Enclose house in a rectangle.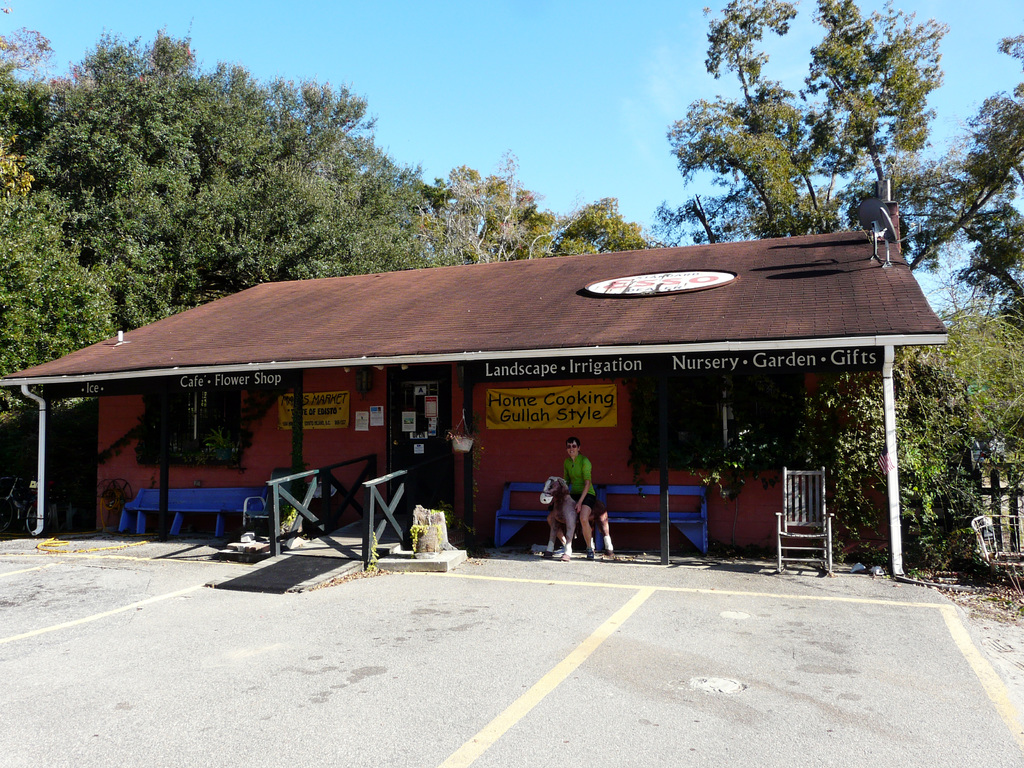
box=[47, 203, 940, 572].
